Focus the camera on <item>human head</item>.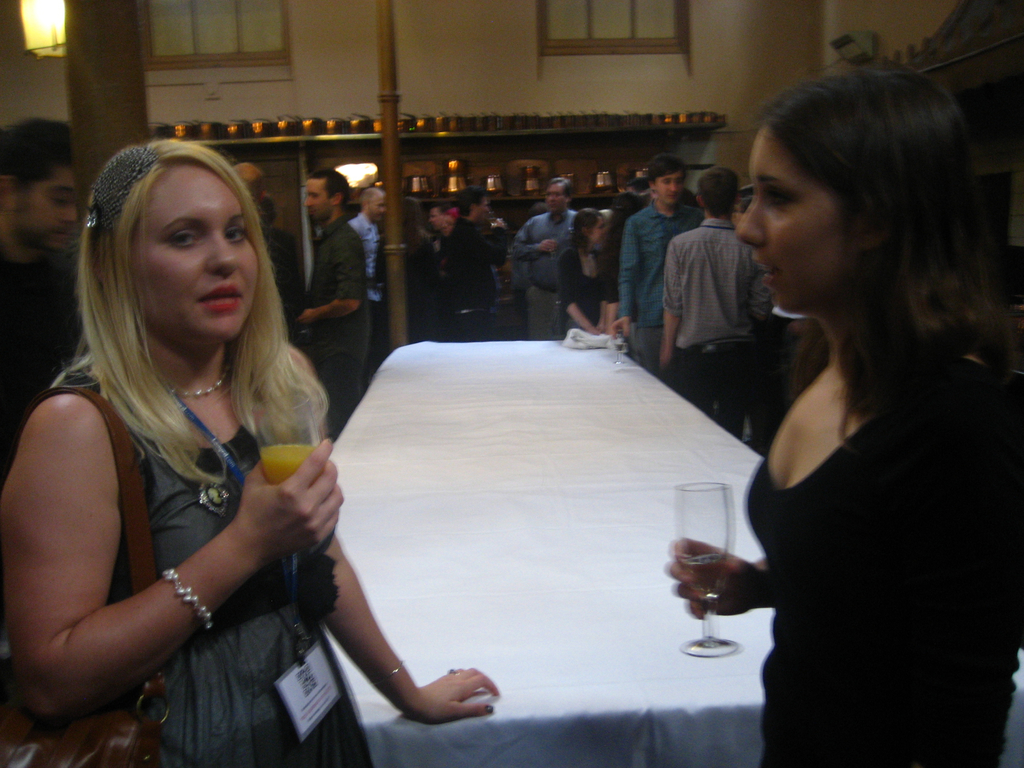
Focus region: 646 154 689 207.
